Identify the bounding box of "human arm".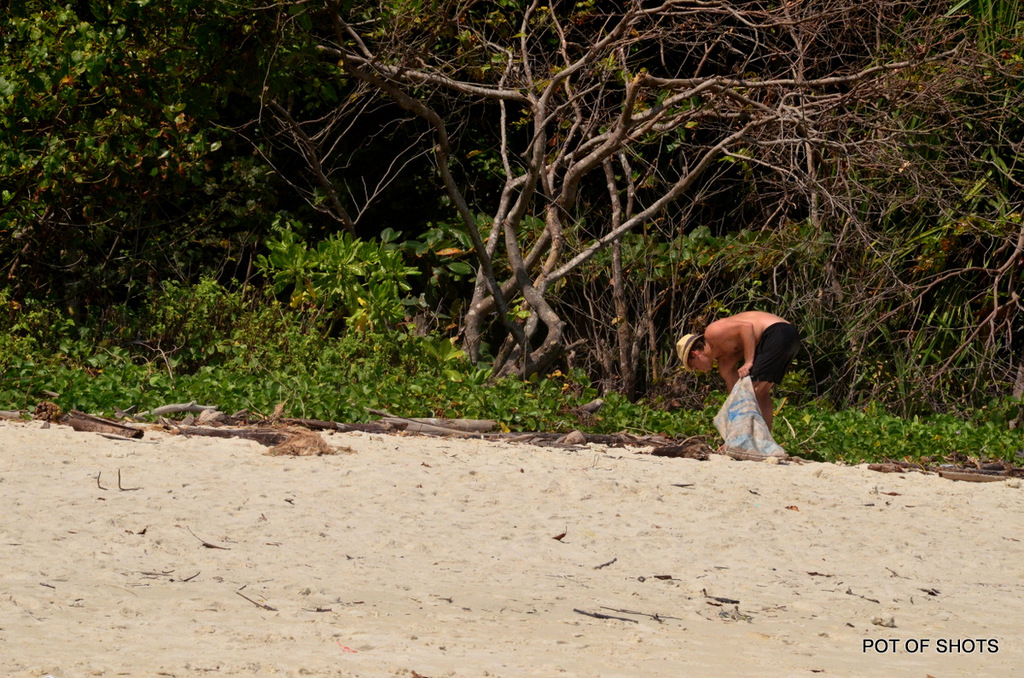
select_region(709, 319, 753, 374).
